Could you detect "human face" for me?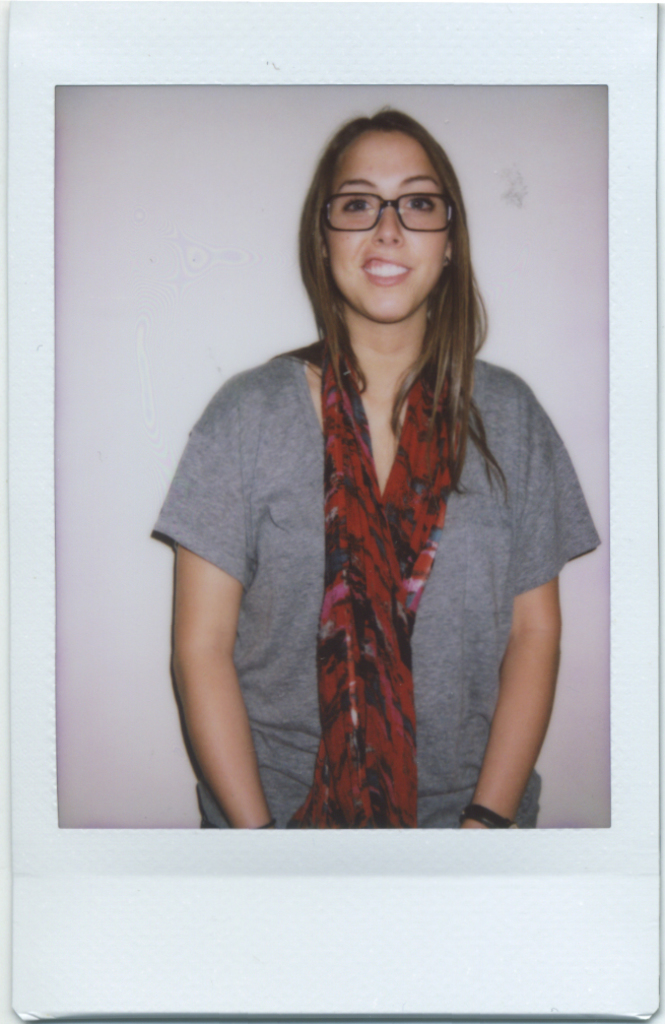
Detection result: 330 135 447 323.
